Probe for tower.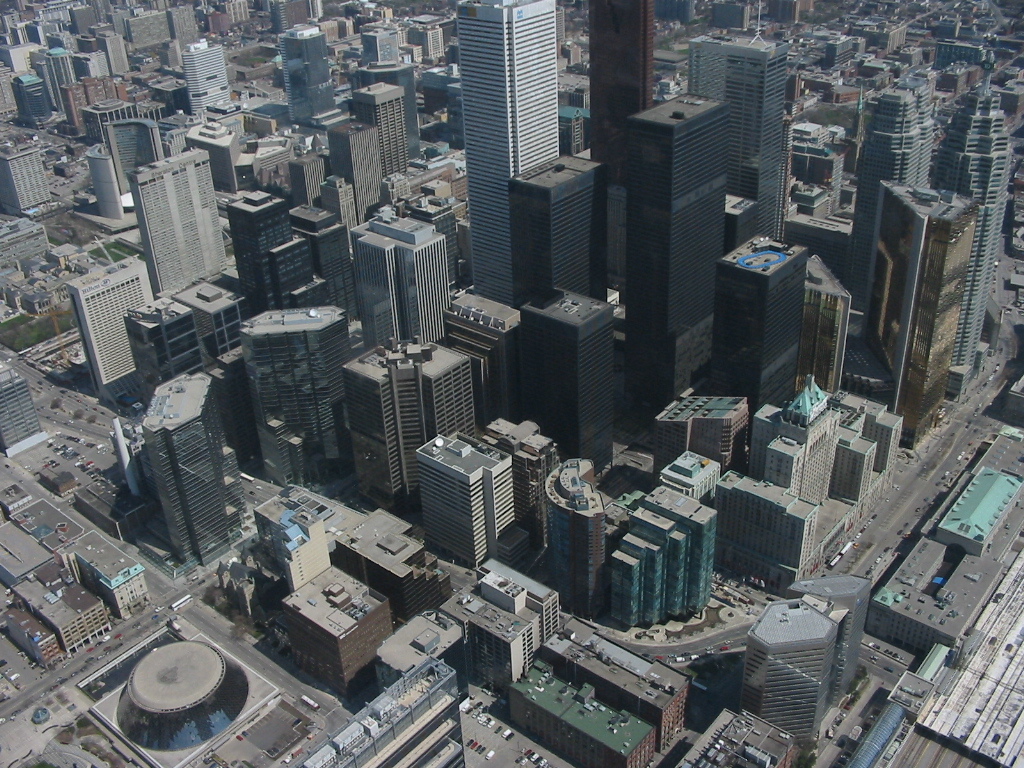
Probe result: select_region(130, 148, 225, 300).
